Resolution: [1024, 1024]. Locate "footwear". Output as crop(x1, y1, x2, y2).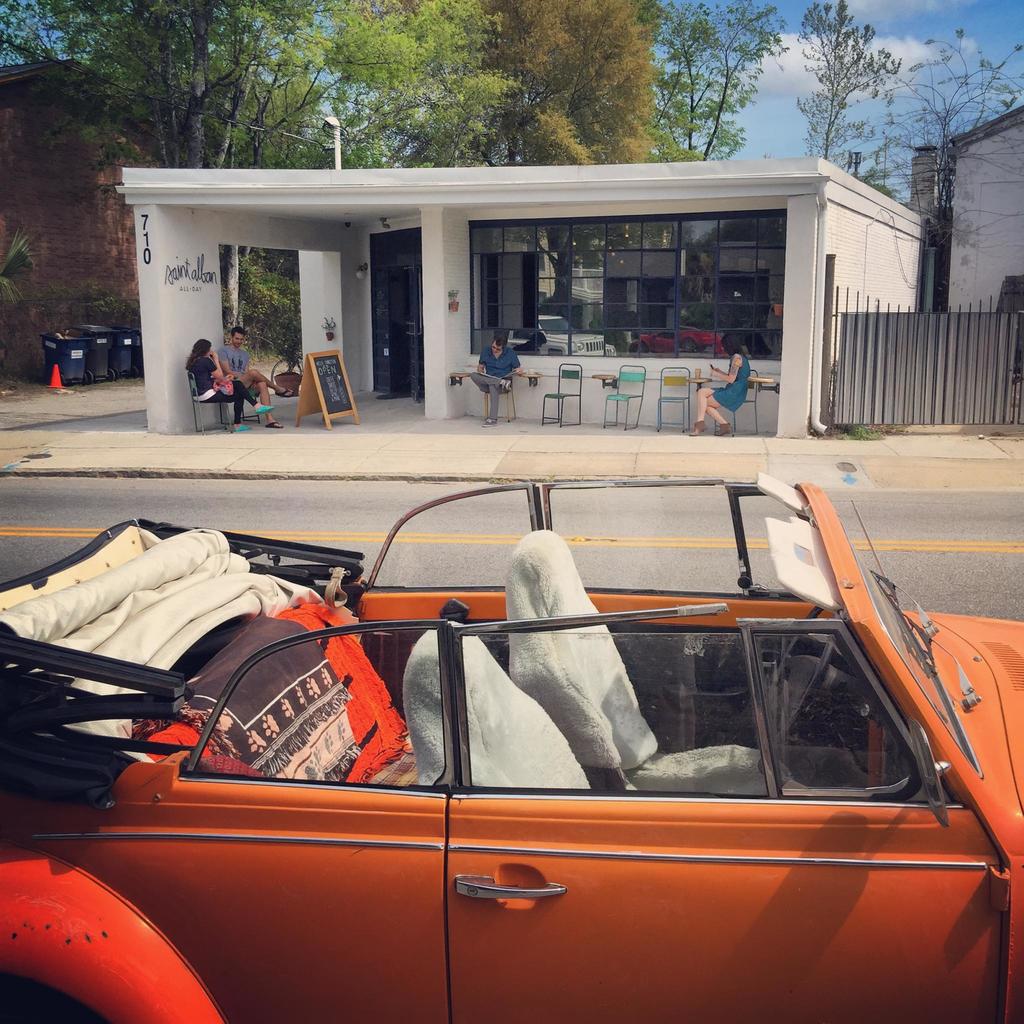
crop(716, 421, 735, 438).
